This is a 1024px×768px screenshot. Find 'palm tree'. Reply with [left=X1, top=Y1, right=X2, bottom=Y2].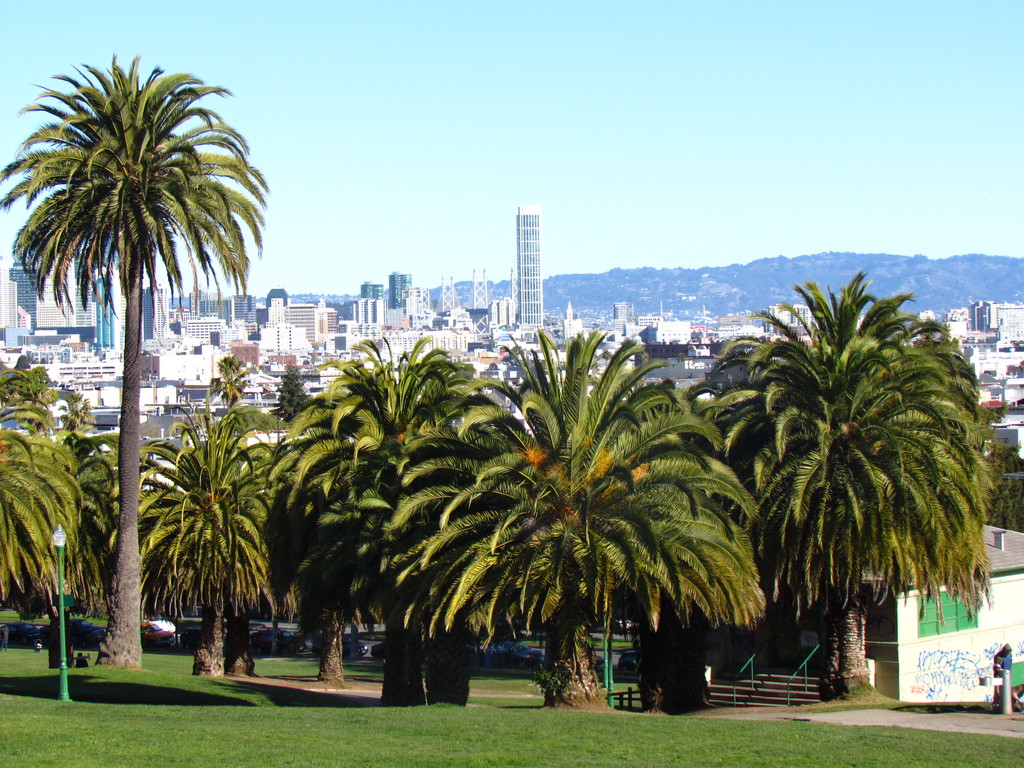
[left=413, top=351, right=765, bottom=687].
